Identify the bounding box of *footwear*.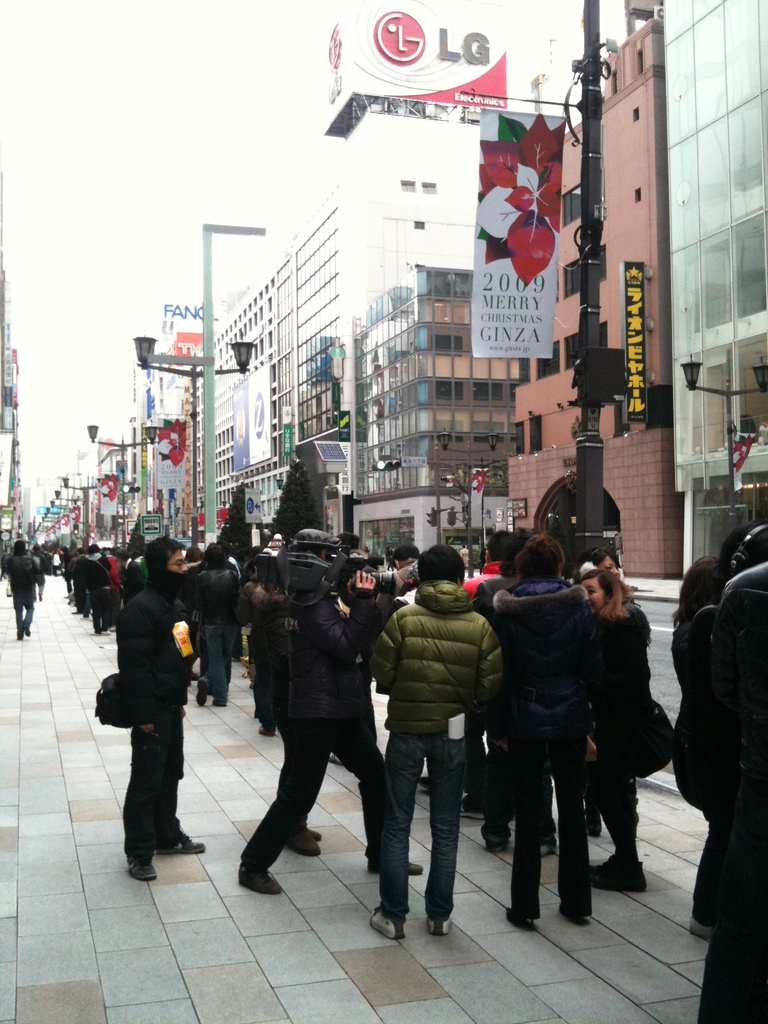
<bbox>372, 911, 408, 941</bbox>.
